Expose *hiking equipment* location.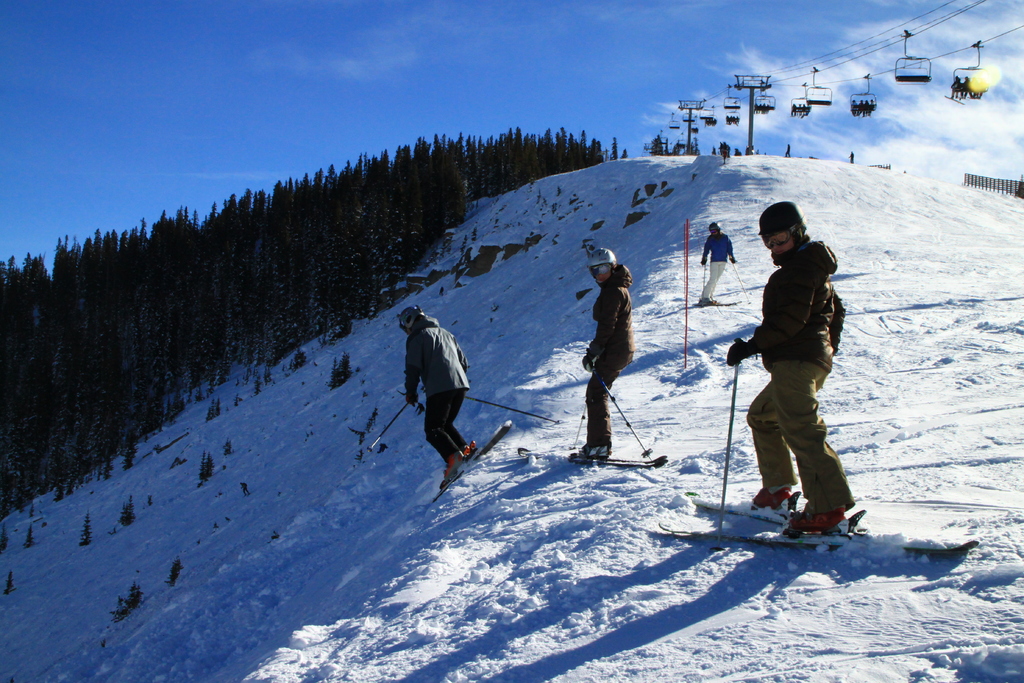
Exposed at crop(363, 389, 425, 457).
